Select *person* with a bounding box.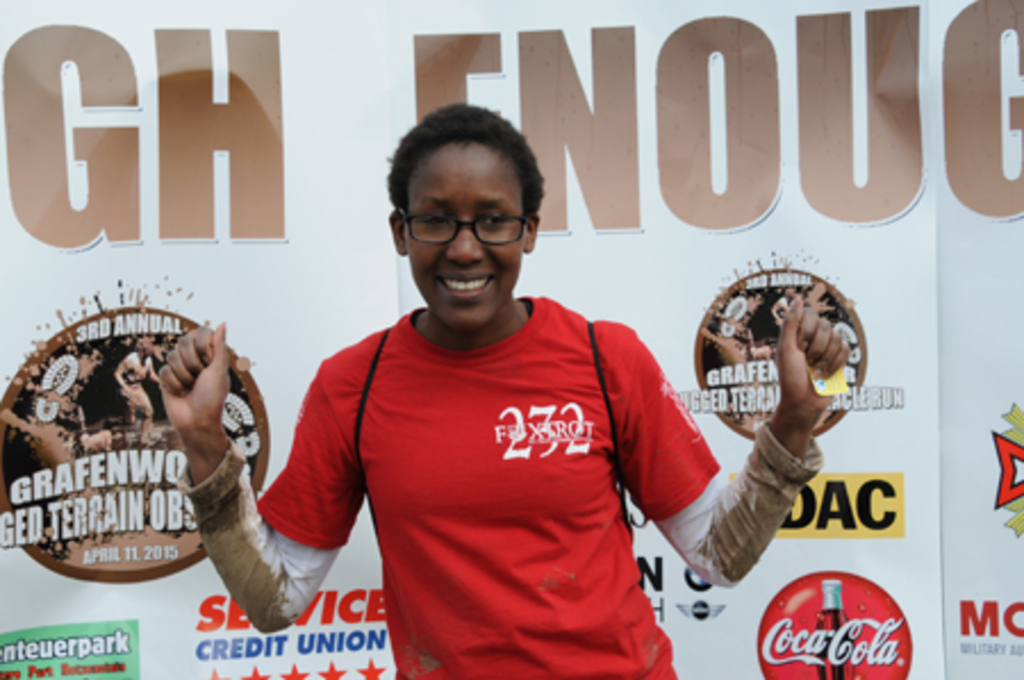
select_region(216, 130, 781, 669).
